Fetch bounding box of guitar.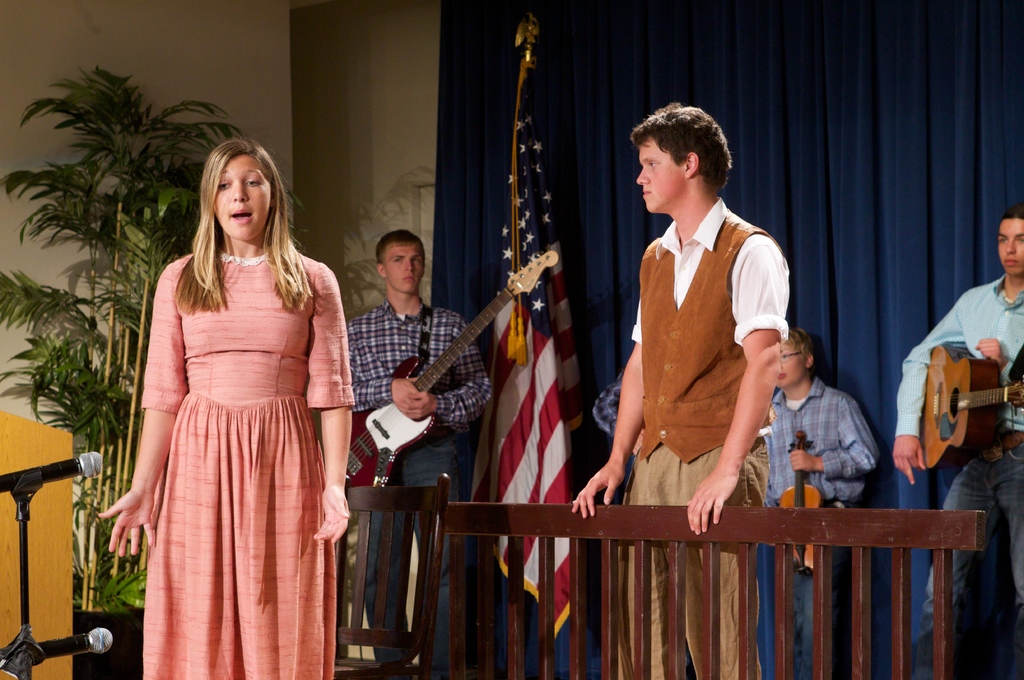
Bbox: l=336, t=262, r=525, b=477.
